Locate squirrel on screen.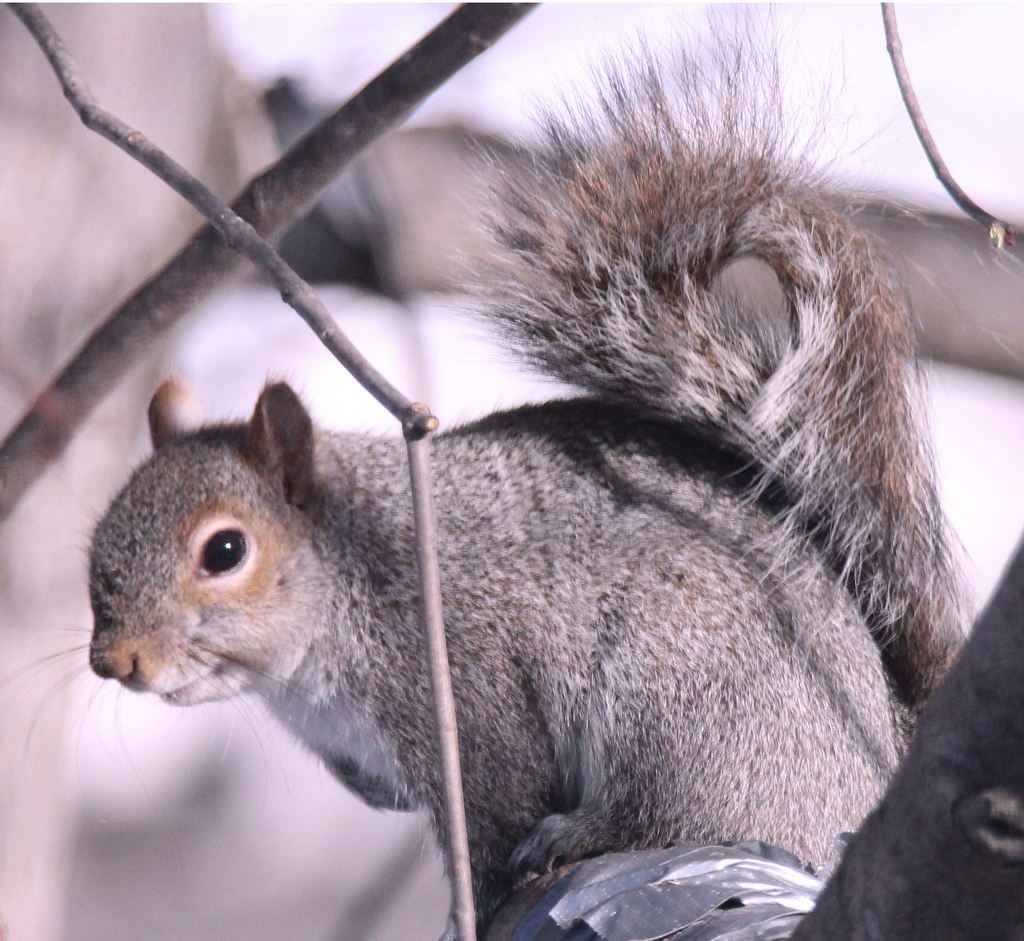
On screen at select_region(1, 0, 1023, 939).
